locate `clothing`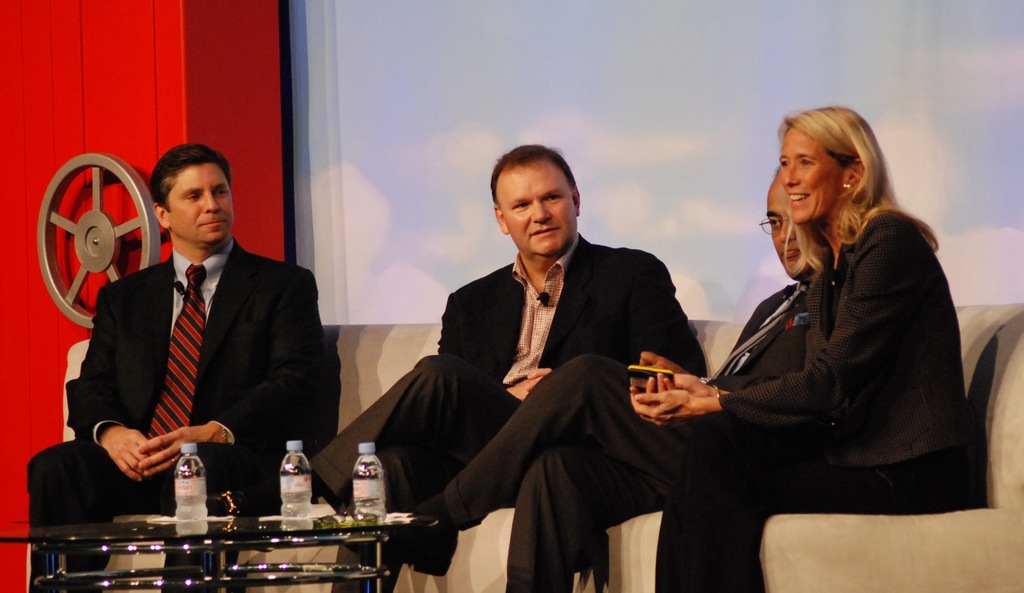
bbox=[659, 202, 986, 588]
